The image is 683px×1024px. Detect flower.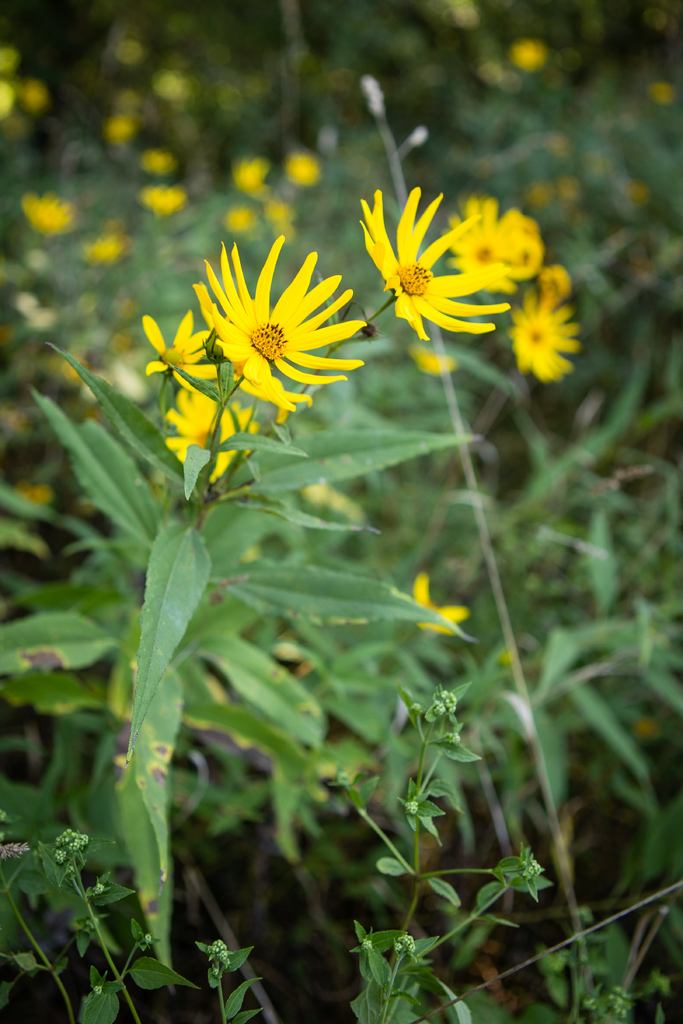
Detection: box=[145, 305, 222, 391].
